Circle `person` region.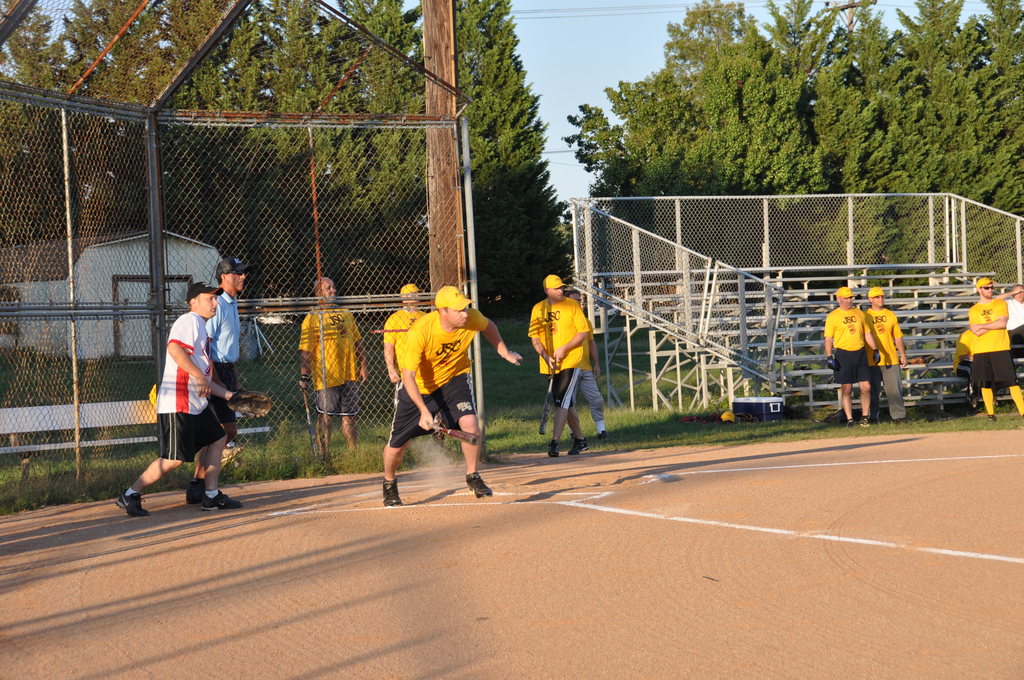
Region: [861, 284, 915, 424].
